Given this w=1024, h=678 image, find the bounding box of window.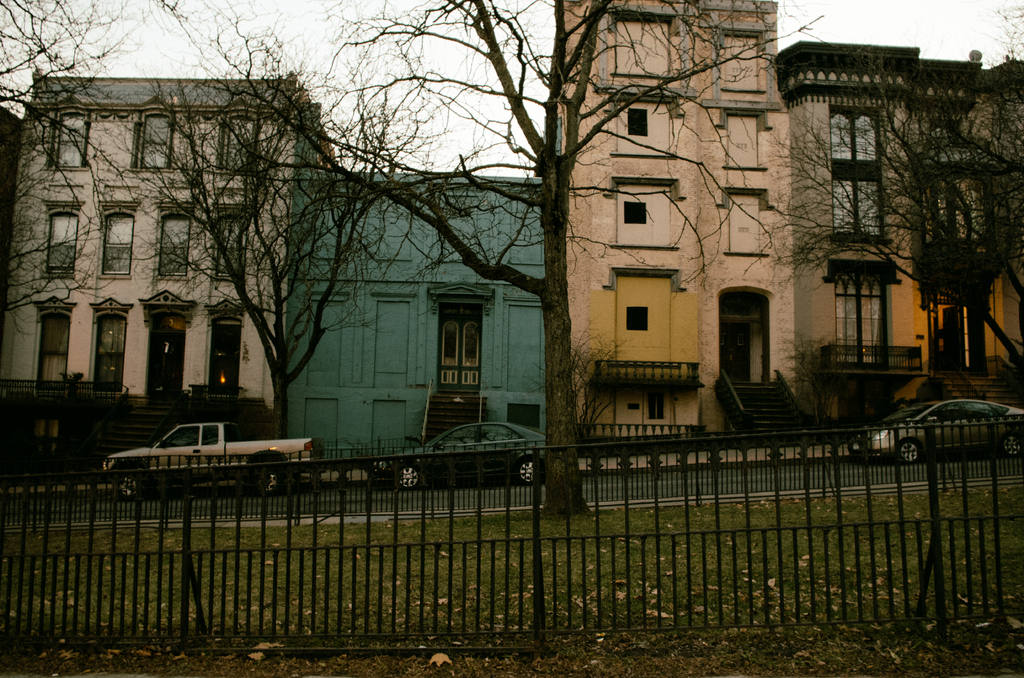
<bbox>621, 198, 646, 222</bbox>.
